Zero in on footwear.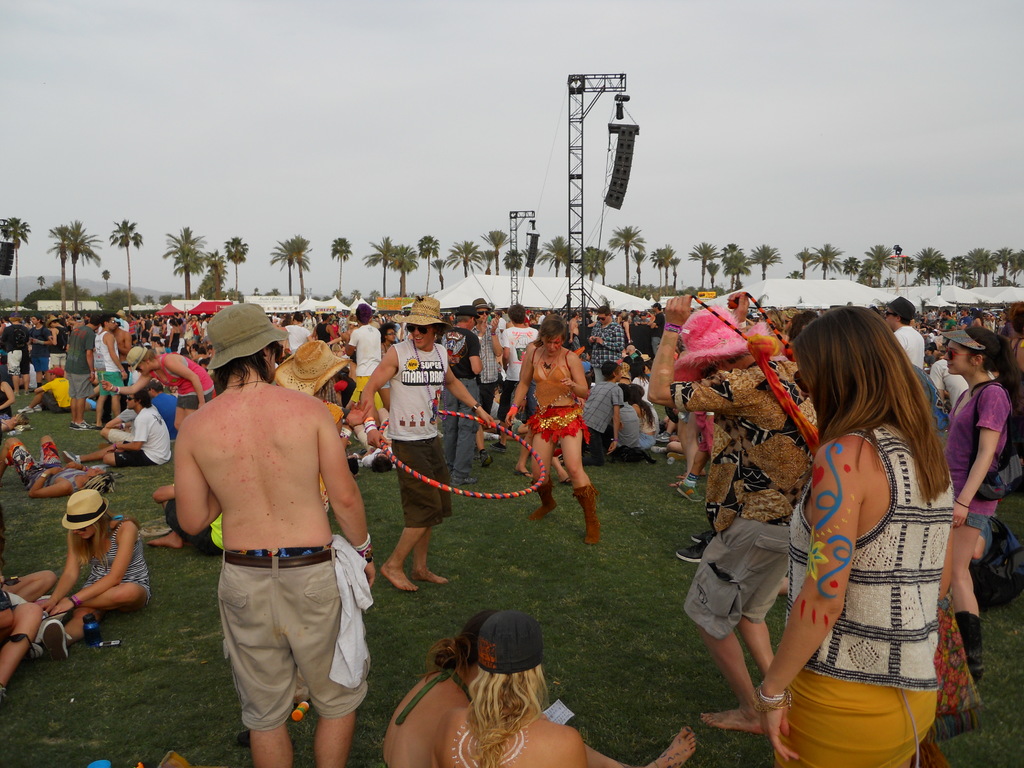
Zeroed in: 957:611:986:685.
